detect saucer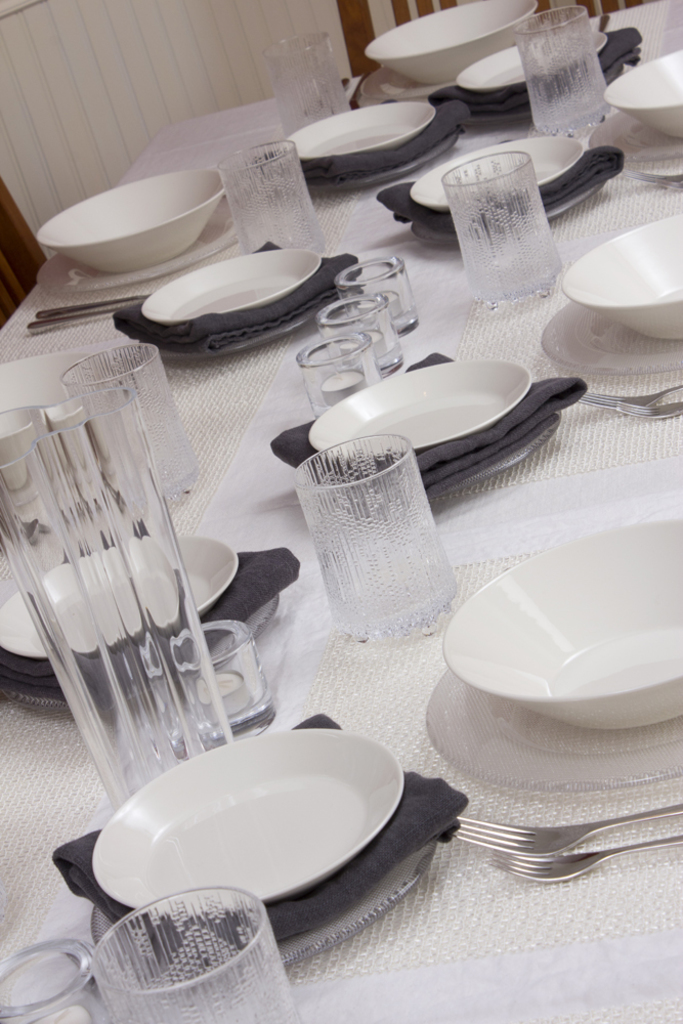
[x1=137, y1=255, x2=324, y2=315]
